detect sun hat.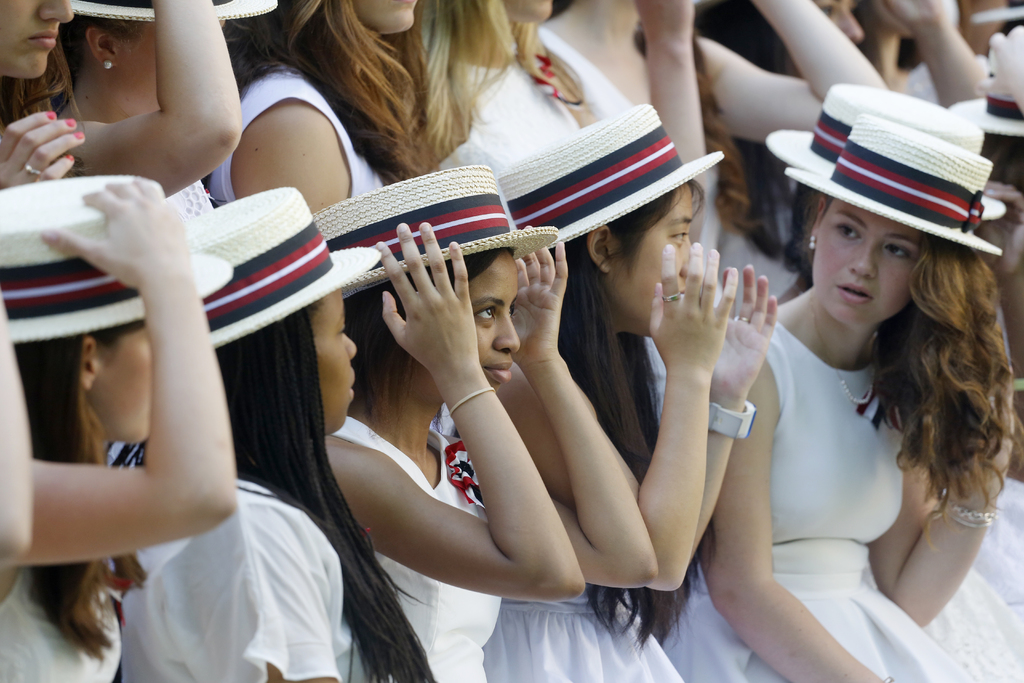
Detected at (179, 186, 378, 355).
